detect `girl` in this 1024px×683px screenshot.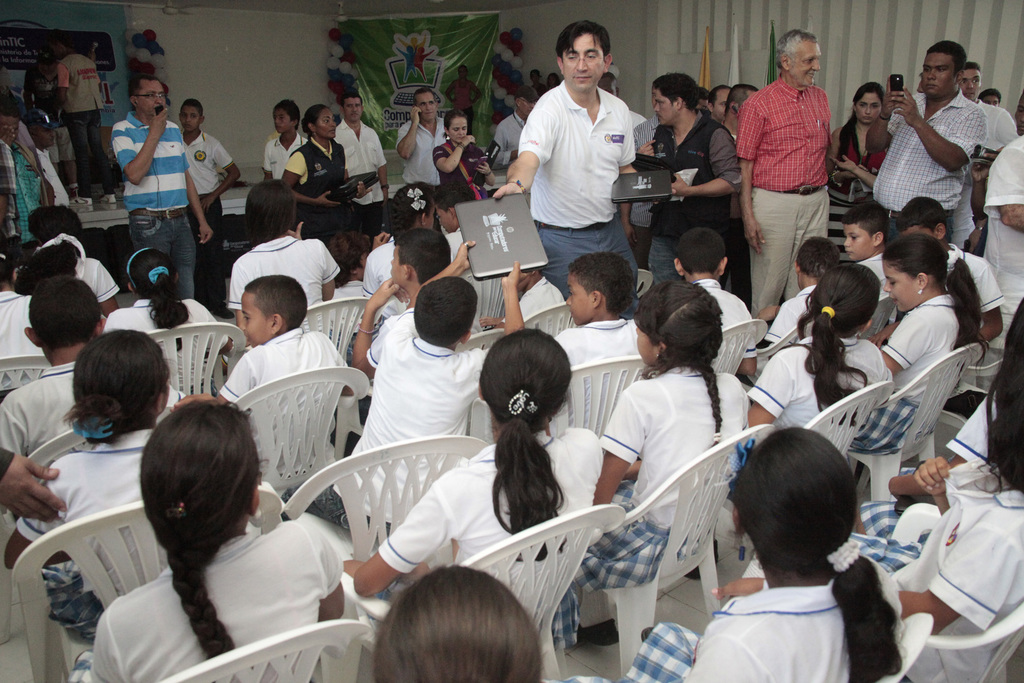
Detection: 362 566 548 682.
